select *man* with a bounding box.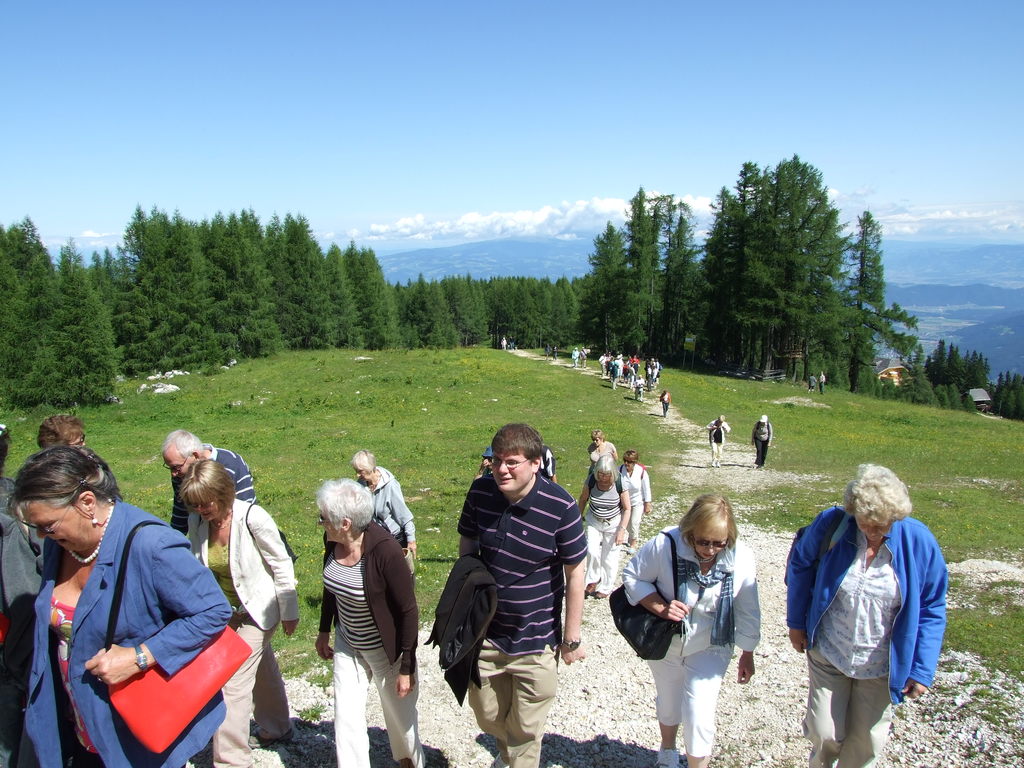
551,346,556,360.
